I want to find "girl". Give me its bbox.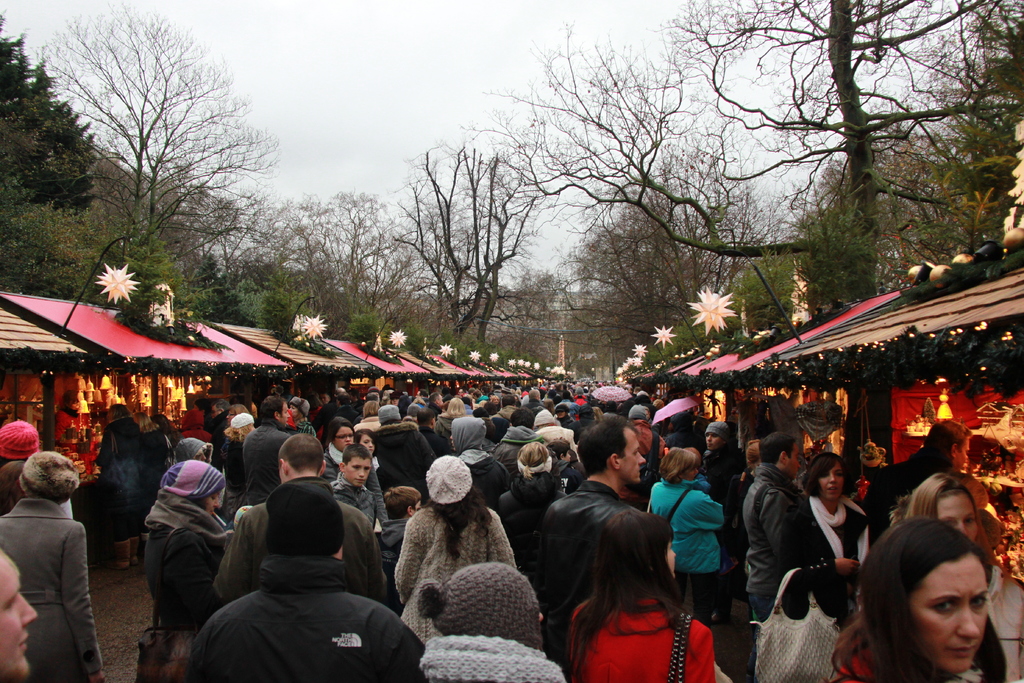
detection(398, 454, 514, 639).
